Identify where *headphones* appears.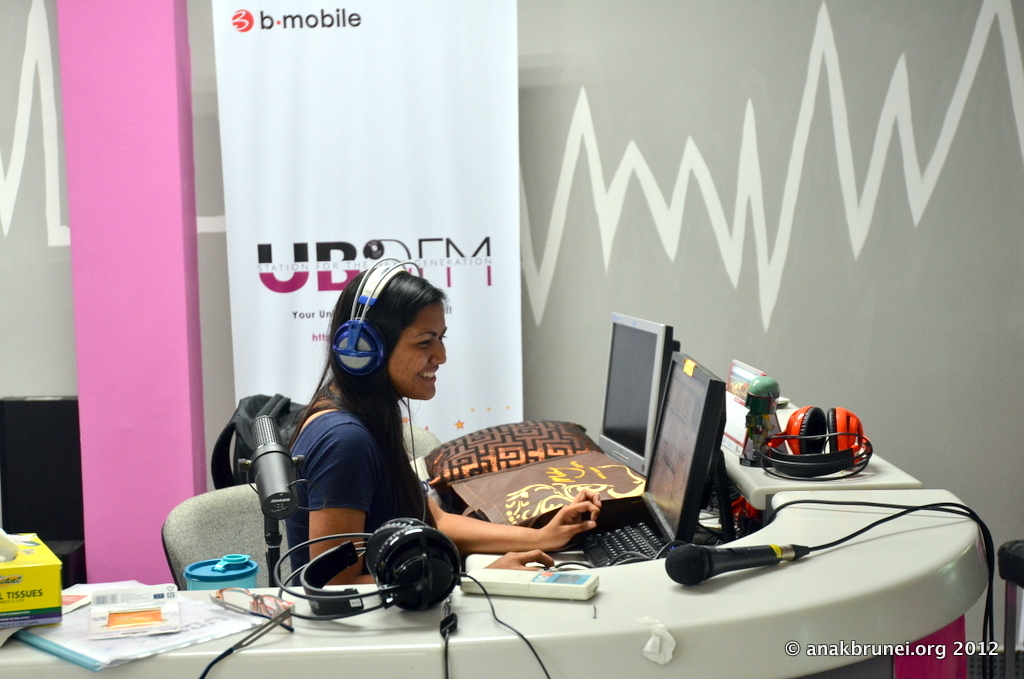
Appears at {"left": 275, "top": 518, "right": 552, "bottom": 678}.
